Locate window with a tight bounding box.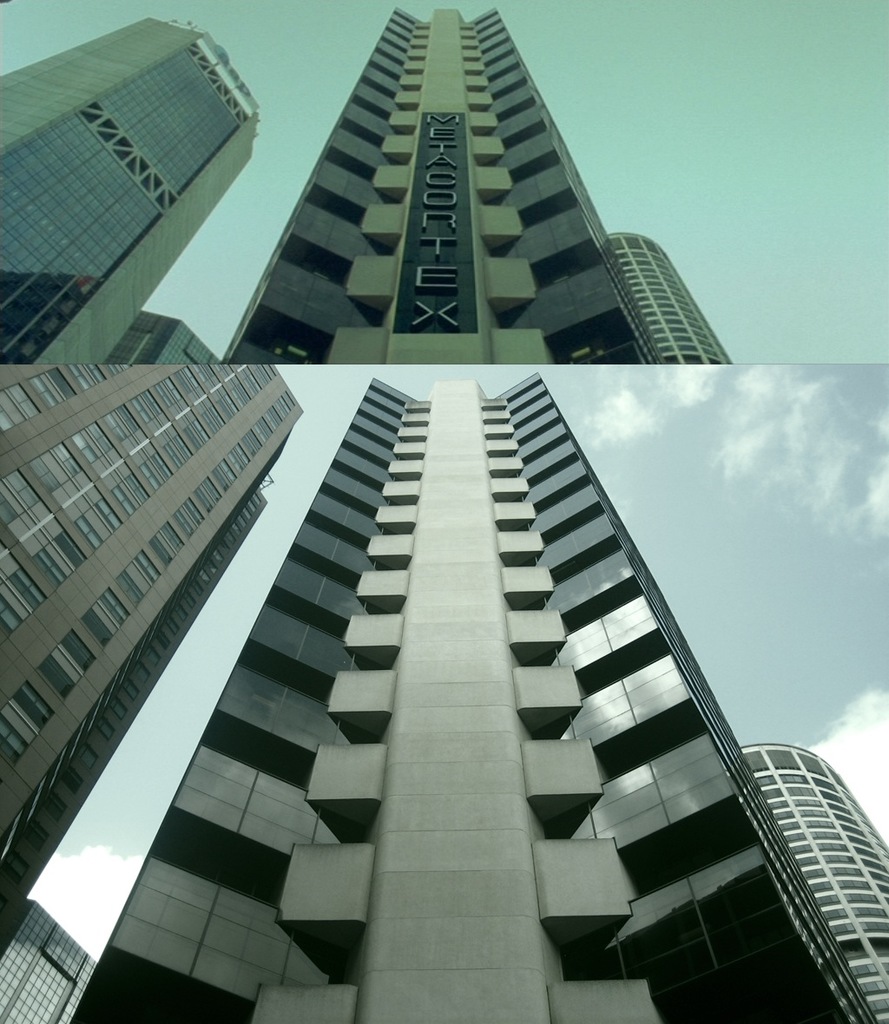
select_region(757, 775, 776, 791).
